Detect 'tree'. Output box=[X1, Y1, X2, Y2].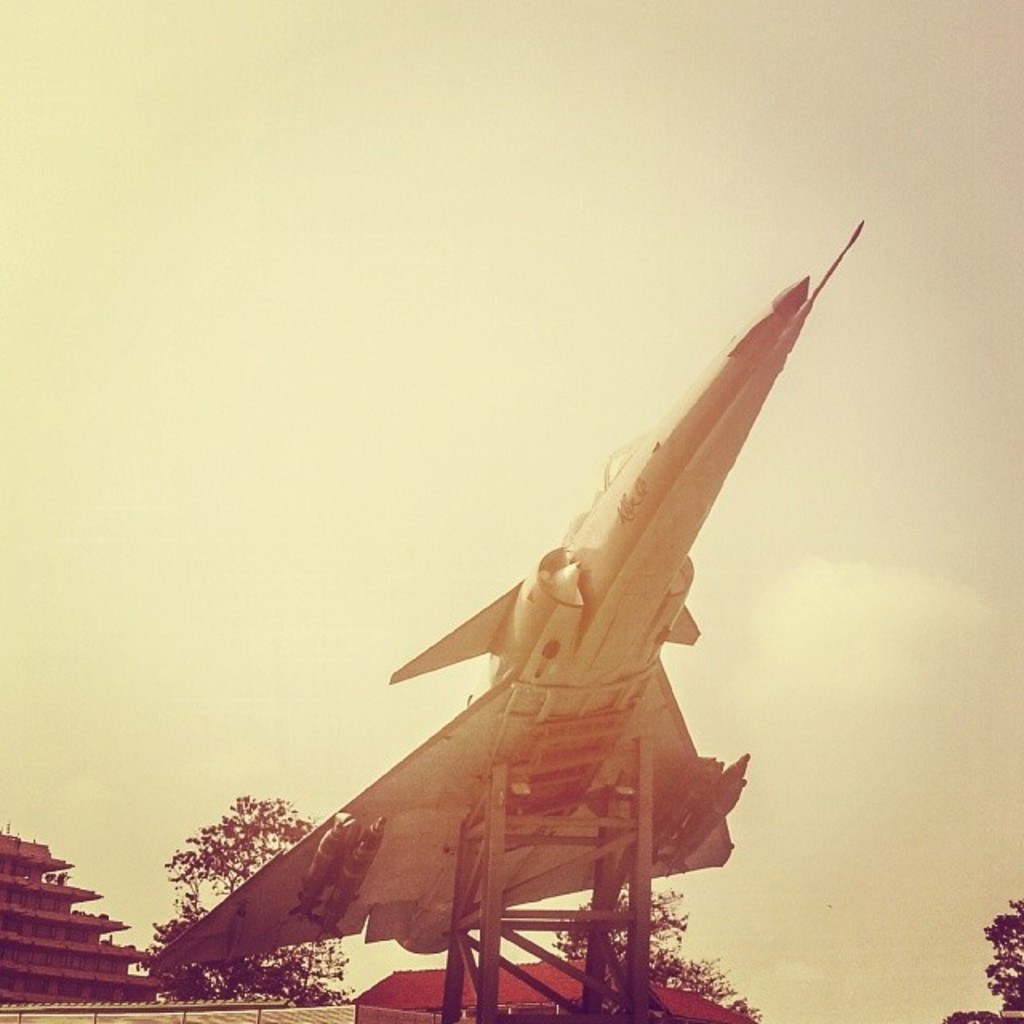
box=[130, 789, 350, 1003].
